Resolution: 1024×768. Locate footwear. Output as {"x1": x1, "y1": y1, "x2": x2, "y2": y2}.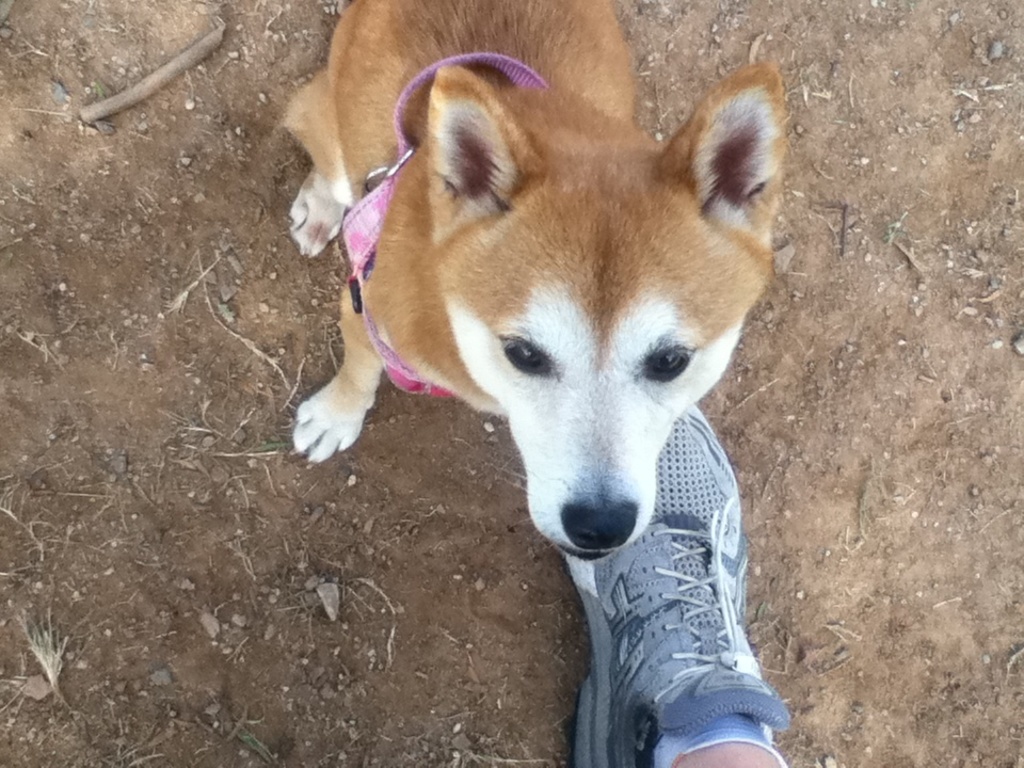
{"x1": 514, "y1": 462, "x2": 791, "y2": 767}.
